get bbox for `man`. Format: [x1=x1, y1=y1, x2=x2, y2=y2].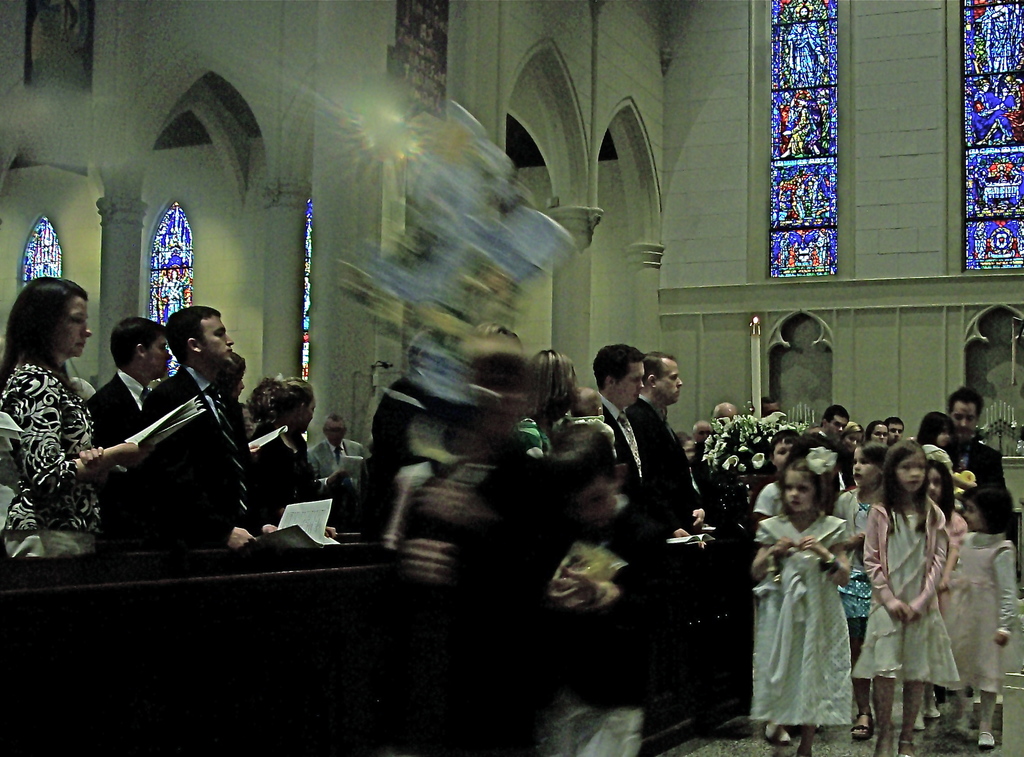
[x1=912, y1=387, x2=1009, y2=497].
